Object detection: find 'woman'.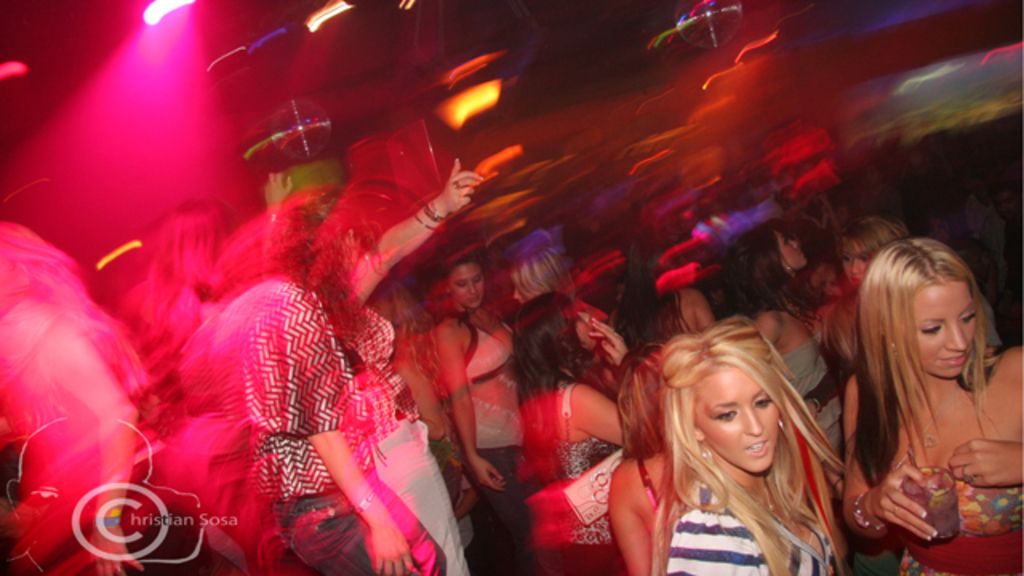
0 198 154 571.
